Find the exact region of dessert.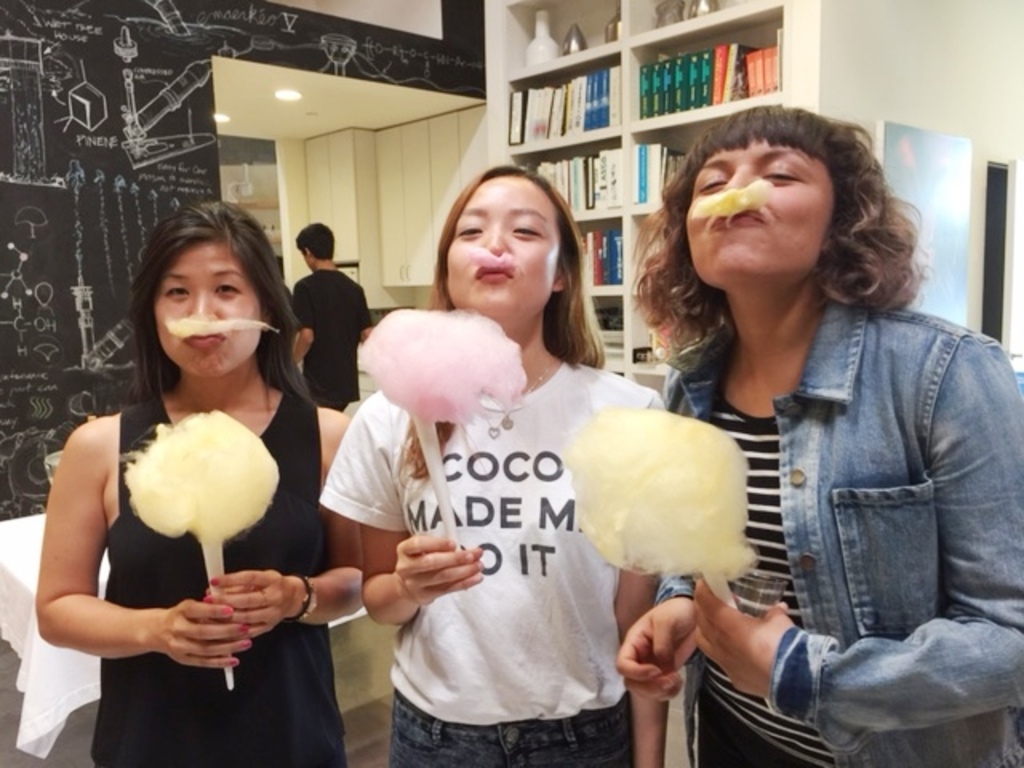
Exact region: bbox=[358, 309, 528, 426].
